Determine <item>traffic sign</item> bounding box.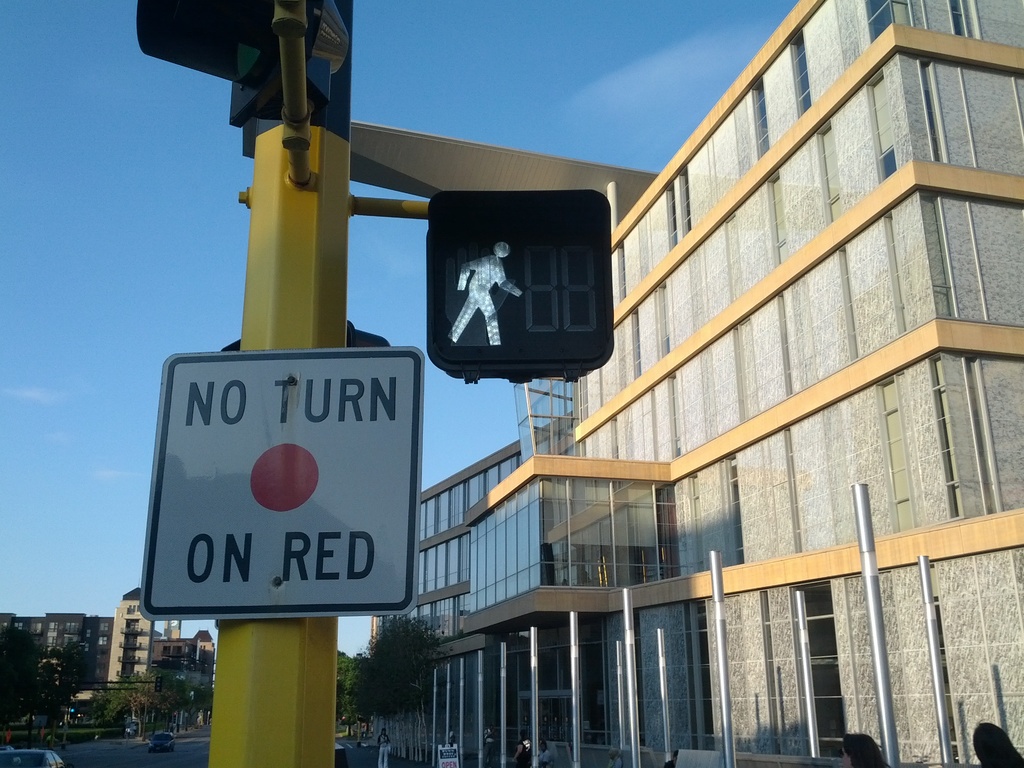
Determined: l=140, t=349, r=418, b=617.
